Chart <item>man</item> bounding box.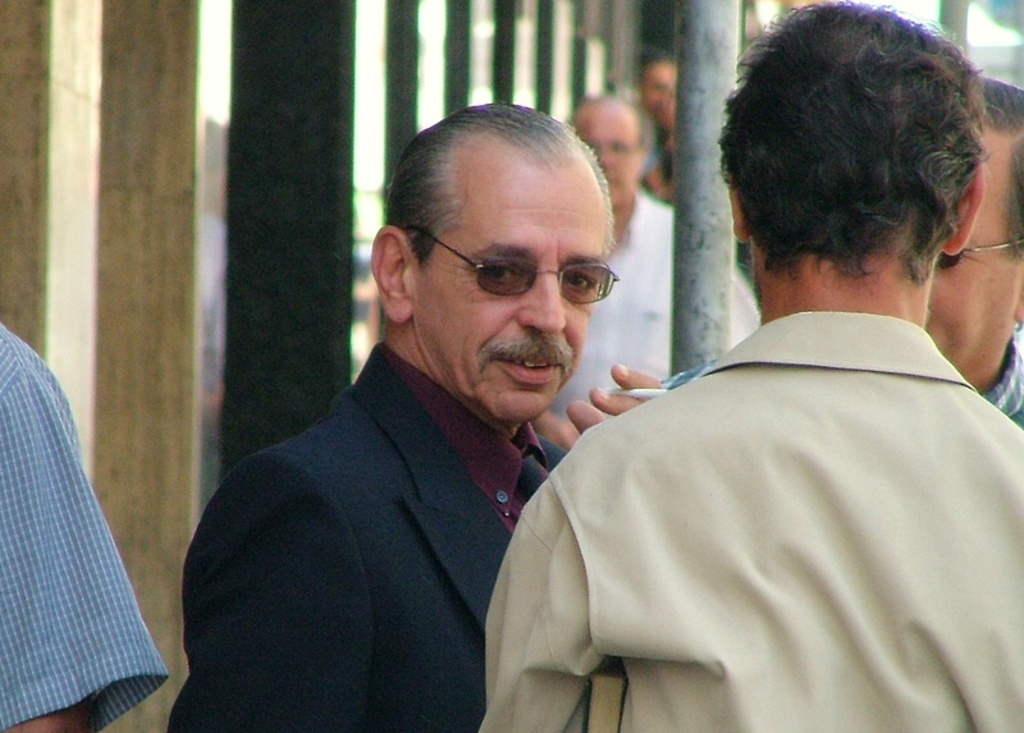
Charted: bbox(166, 124, 687, 721).
